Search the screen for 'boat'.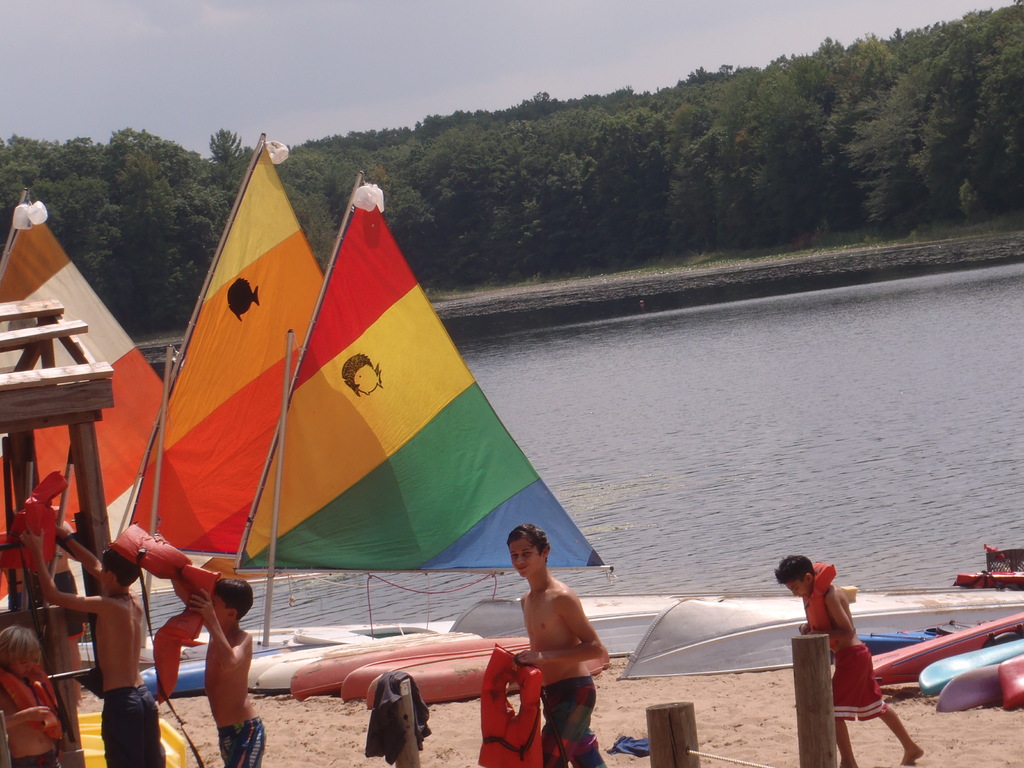
Found at [73, 705, 187, 767].
